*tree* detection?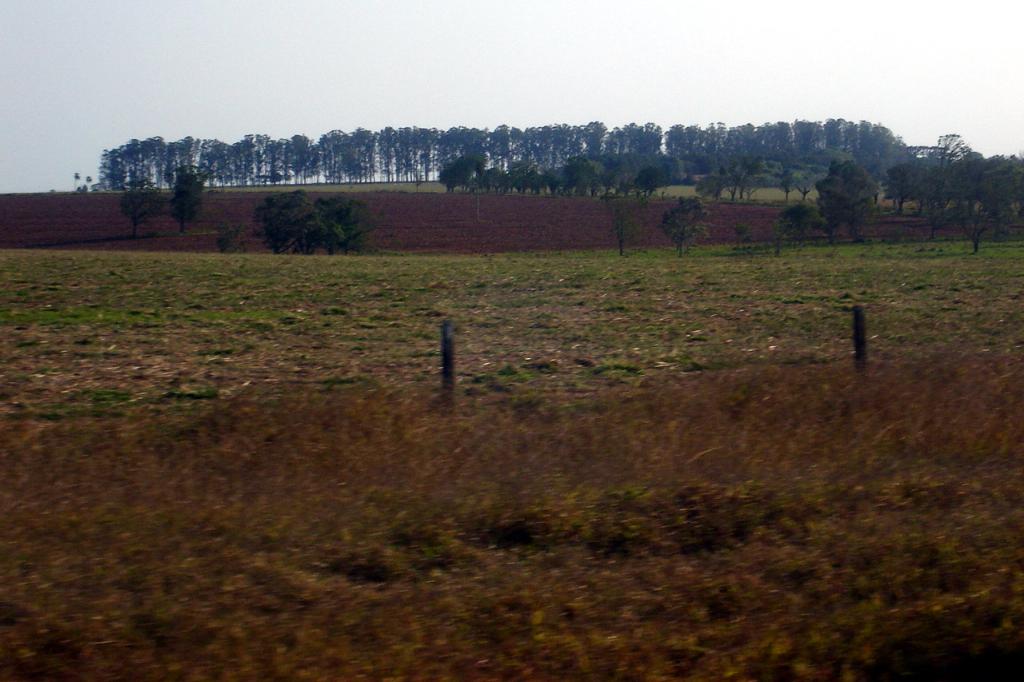
{"x1": 164, "y1": 172, "x2": 210, "y2": 244}
